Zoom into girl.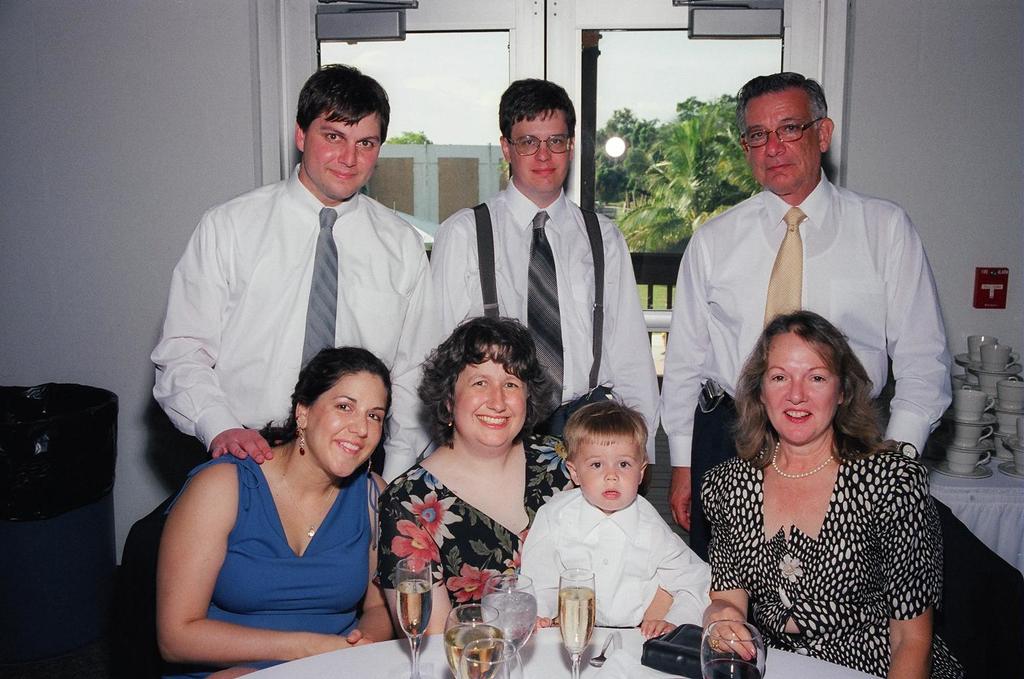
Zoom target: BBox(509, 391, 707, 637).
